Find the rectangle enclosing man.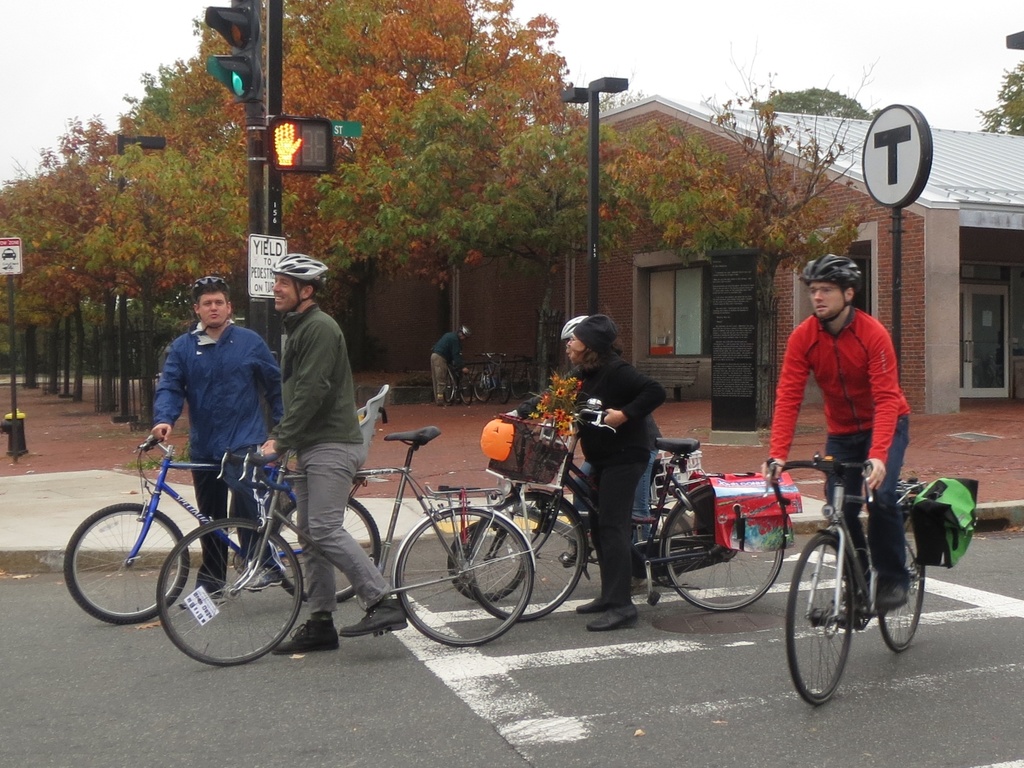
<box>430,325,472,408</box>.
